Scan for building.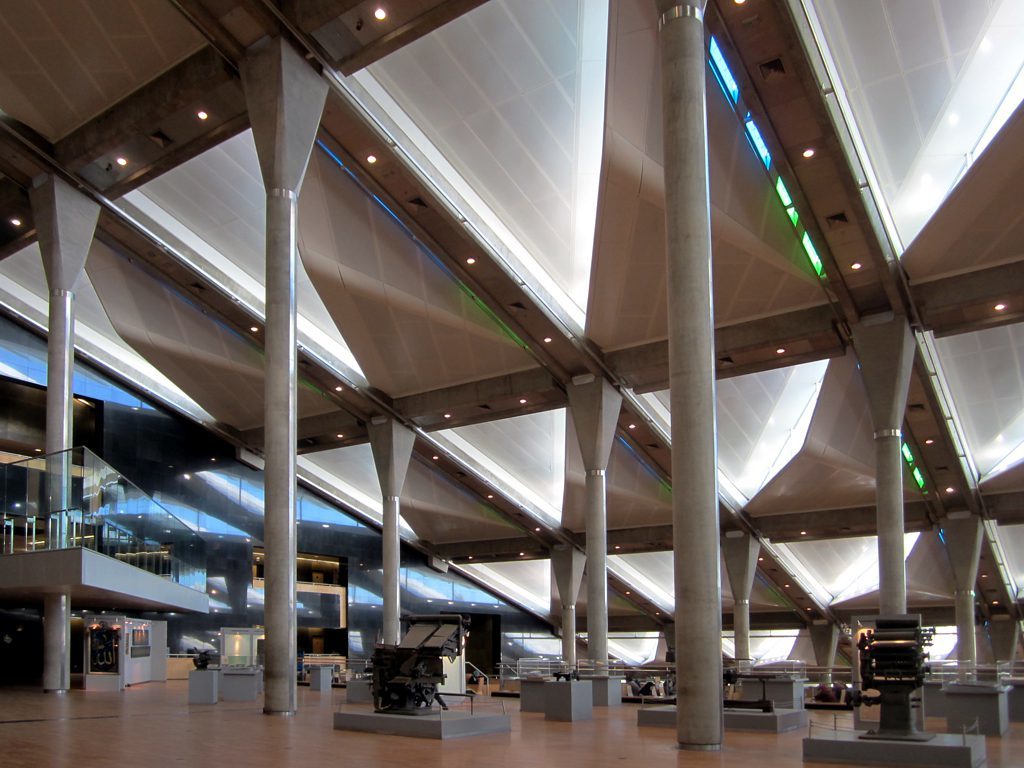
Scan result: box=[0, 0, 1023, 767].
